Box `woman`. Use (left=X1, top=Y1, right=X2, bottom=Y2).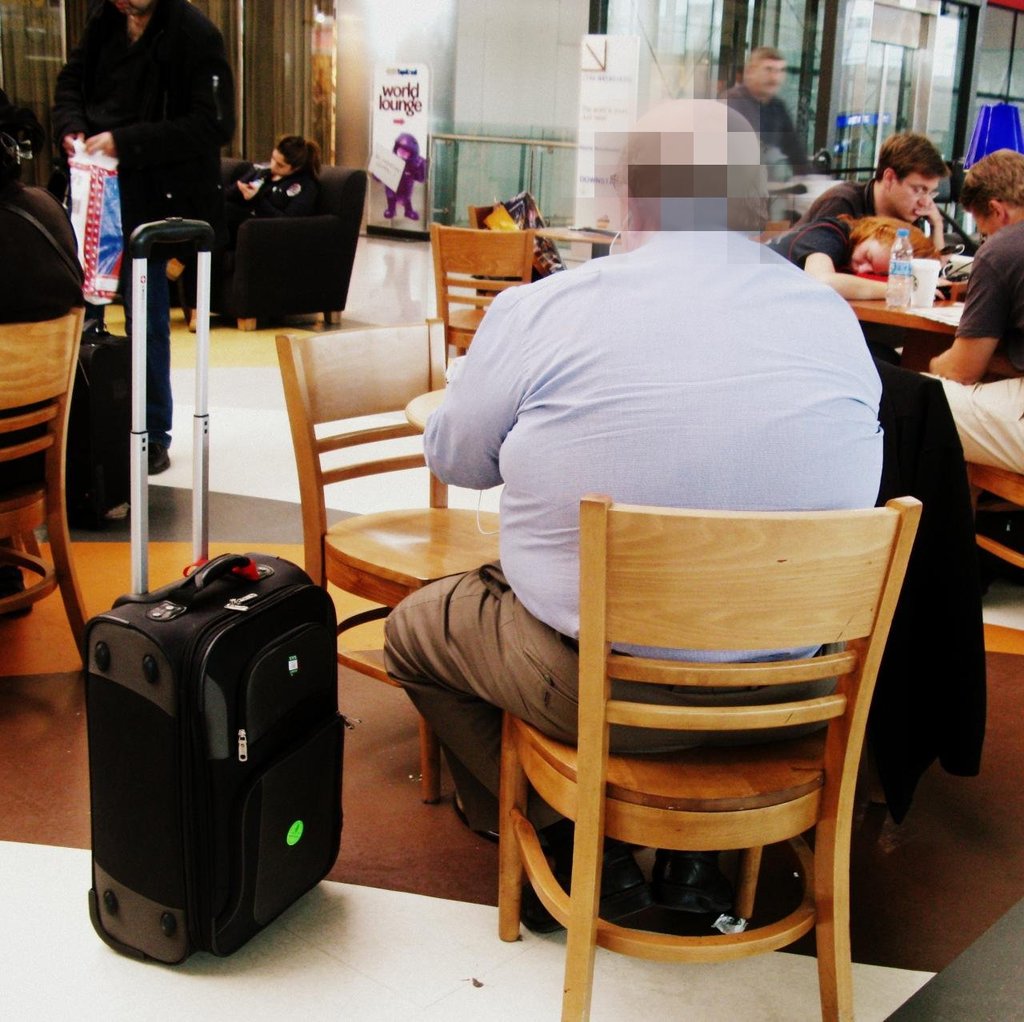
(left=160, top=134, right=322, bottom=333).
